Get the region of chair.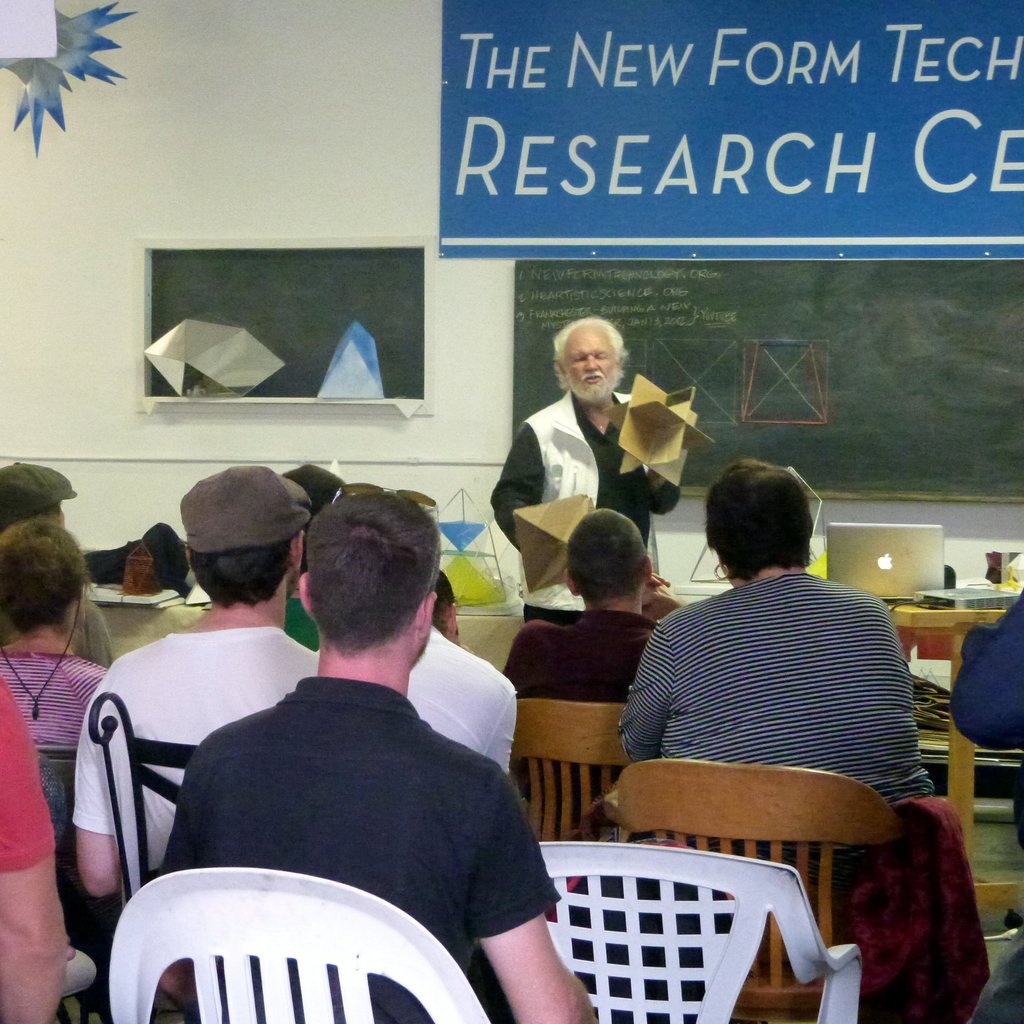
[599,756,945,1023].
